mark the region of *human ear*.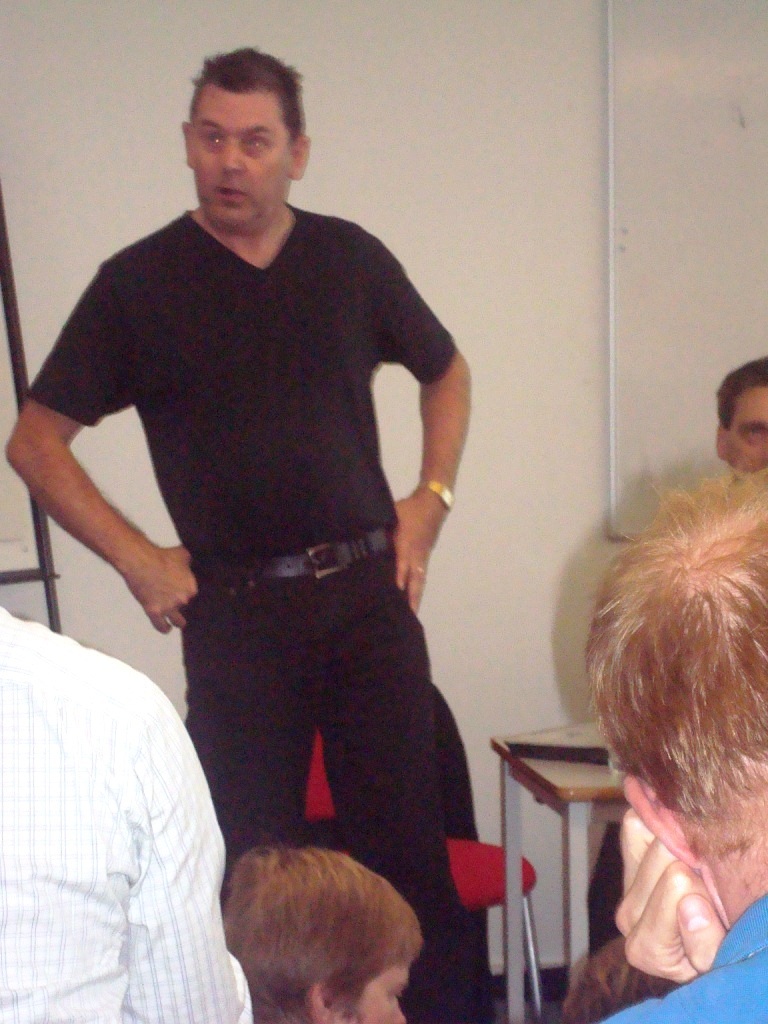
Region: pyautogui.locateOnScreen(303, 979, 328, 1022).
